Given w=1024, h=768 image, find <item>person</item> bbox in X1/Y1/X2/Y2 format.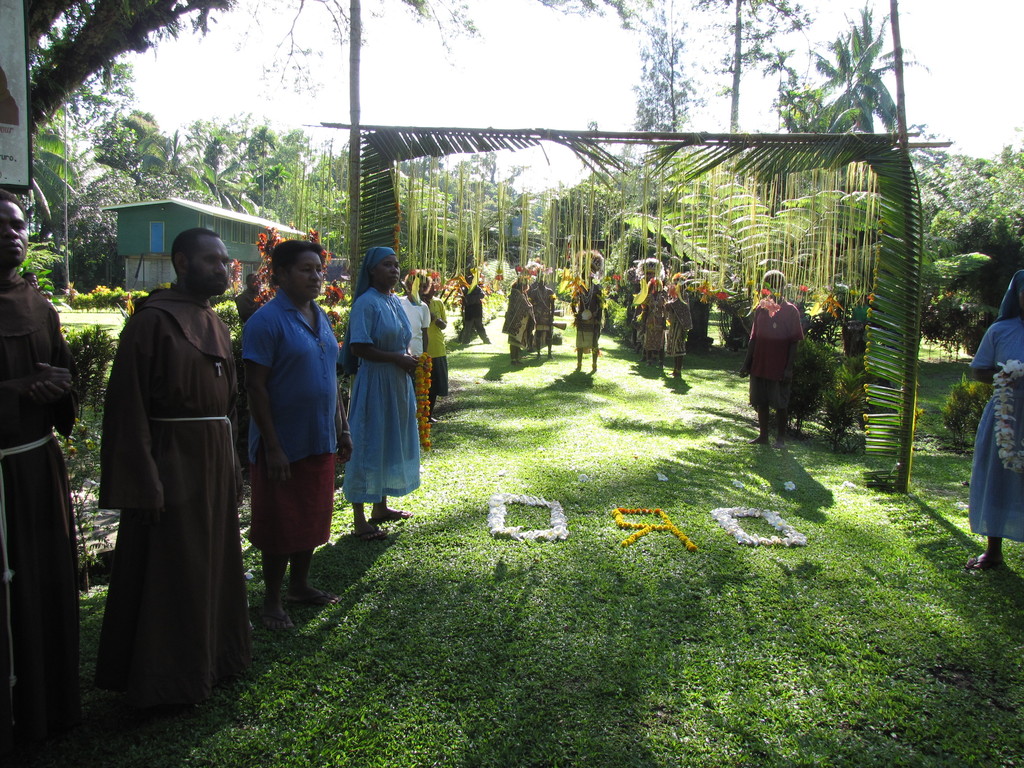
662/275/697/374.
